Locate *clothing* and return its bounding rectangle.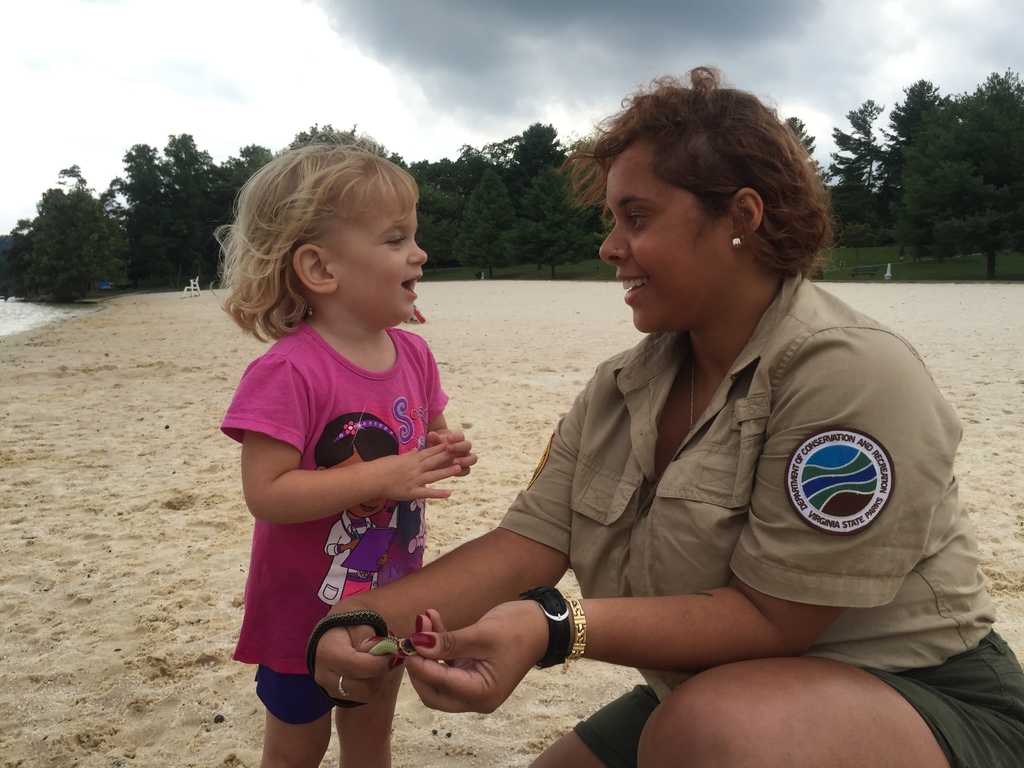
l=253, t=663, r=360, b=724.
